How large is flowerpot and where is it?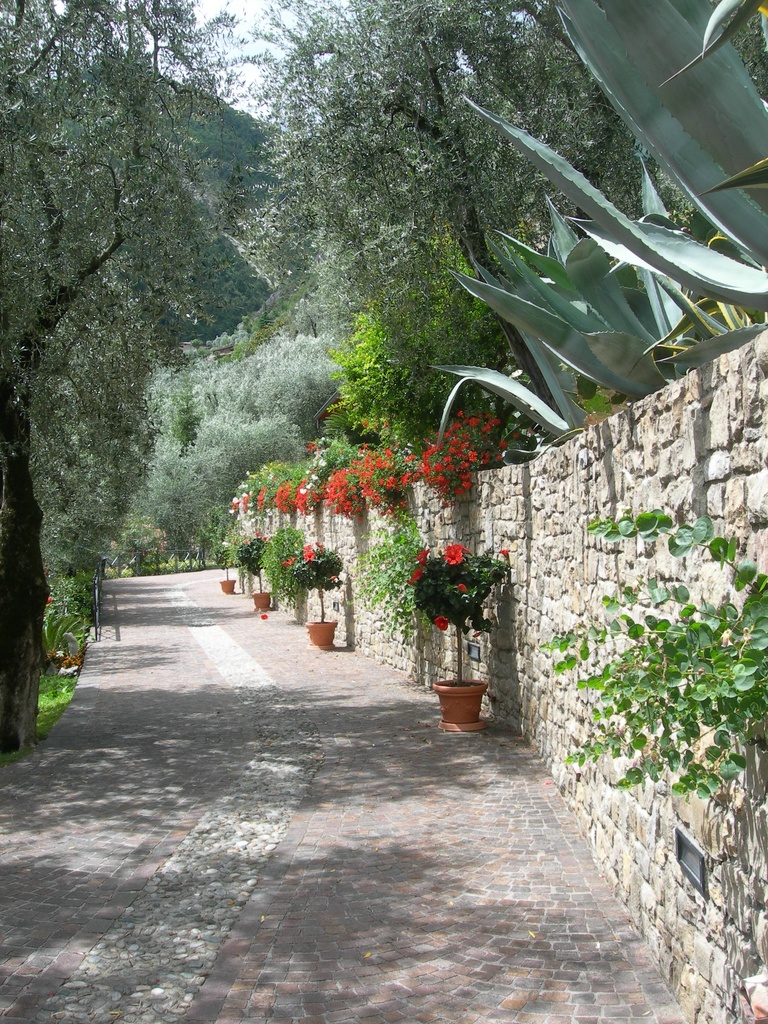
Bounding box: [left=436, top=678, right=492, bottom=735].
